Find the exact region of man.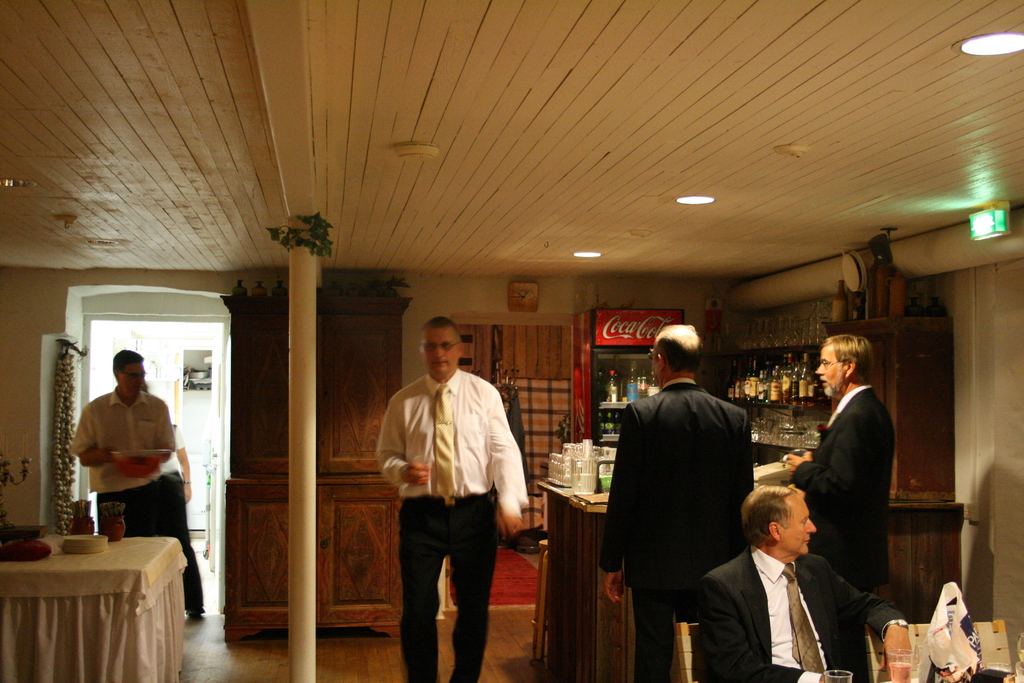
Exact region: box=[781, 332, 896, 593].
